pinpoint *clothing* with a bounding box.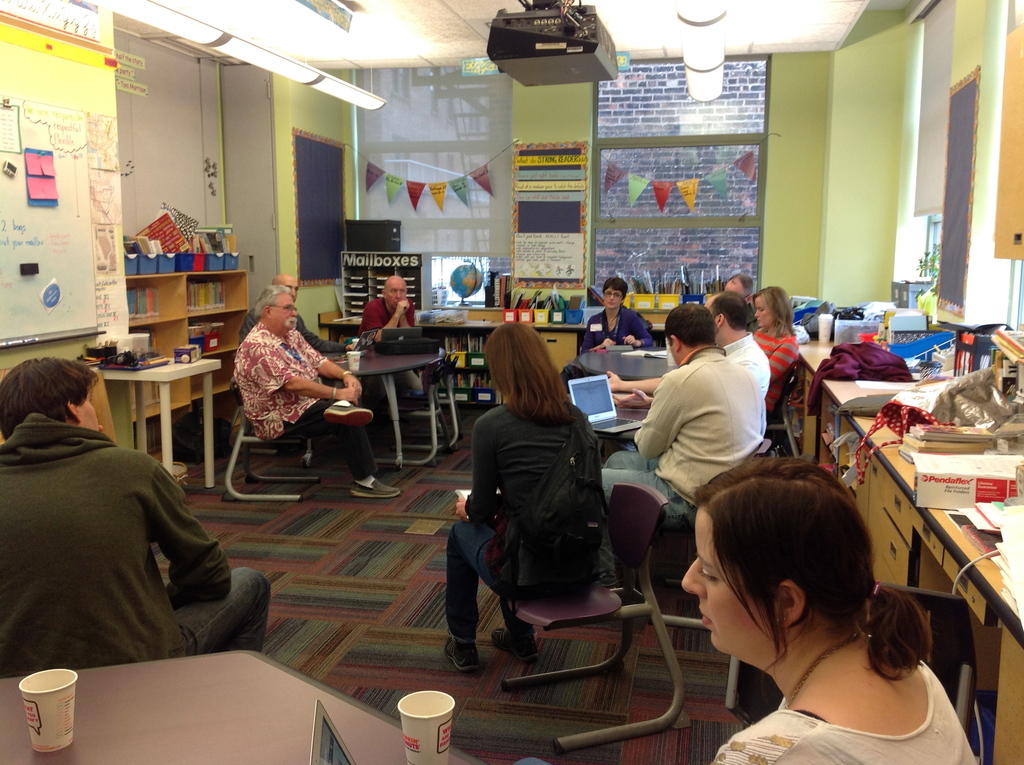
755, 326, 794, 394.
